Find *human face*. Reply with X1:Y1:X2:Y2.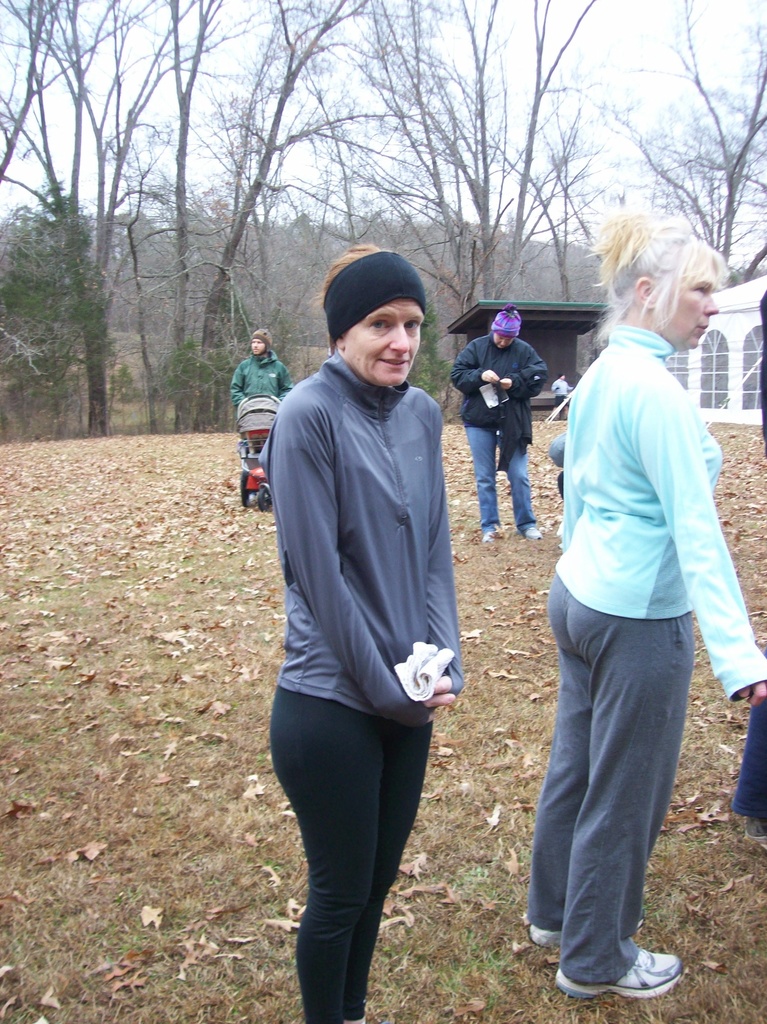
248:338:266:350.
